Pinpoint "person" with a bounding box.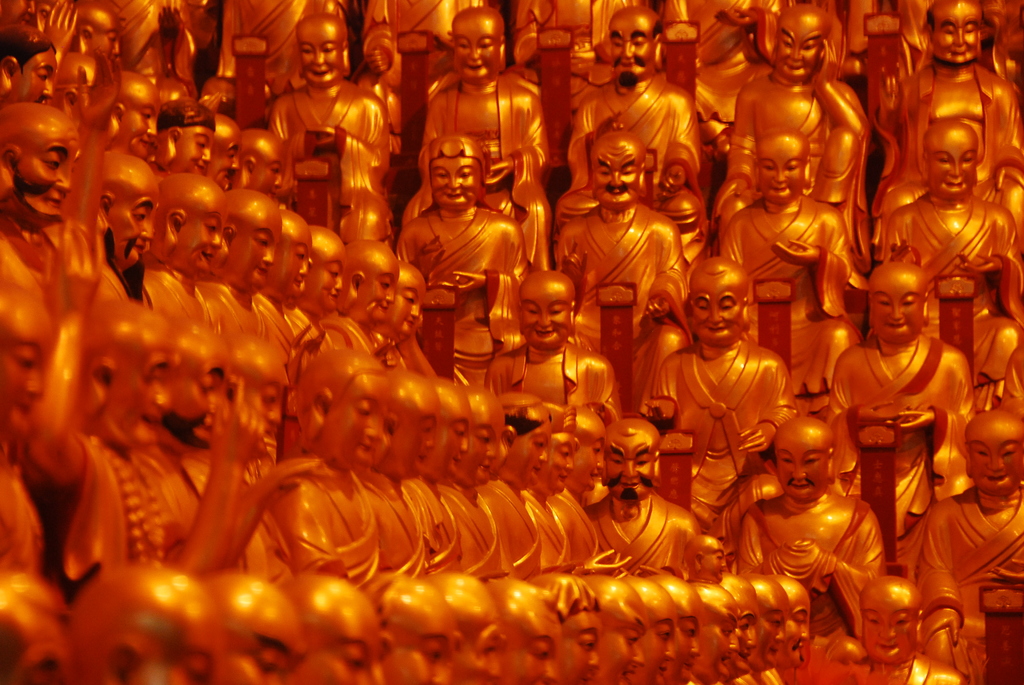
(left=0, top=565, right=86, bottom=684).
